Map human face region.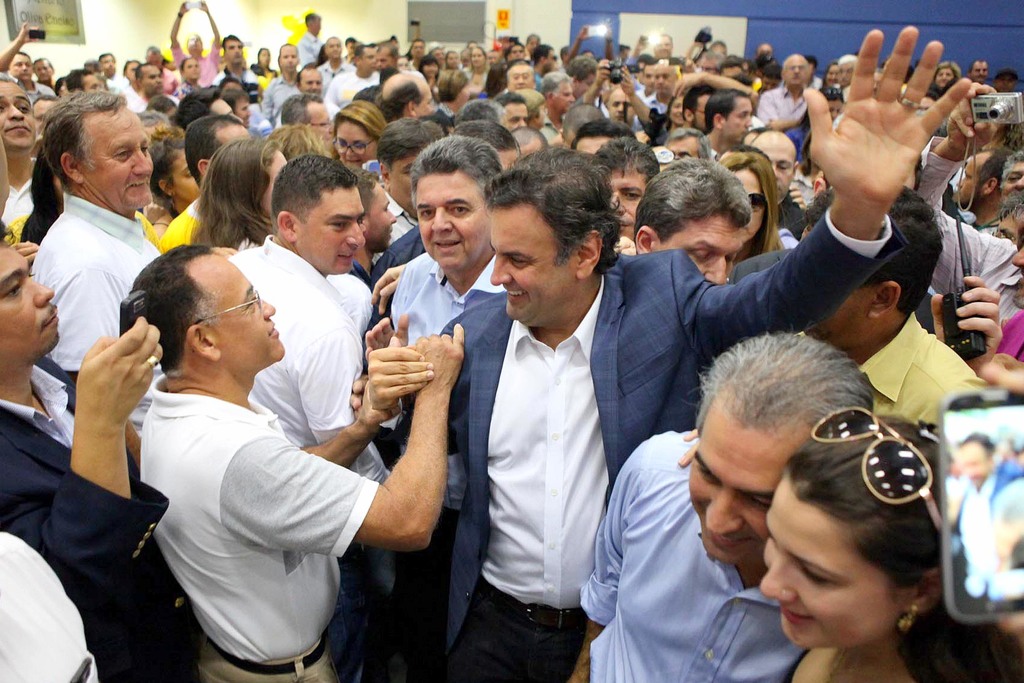
Mapped to crop(727, 103, 751, 138).
